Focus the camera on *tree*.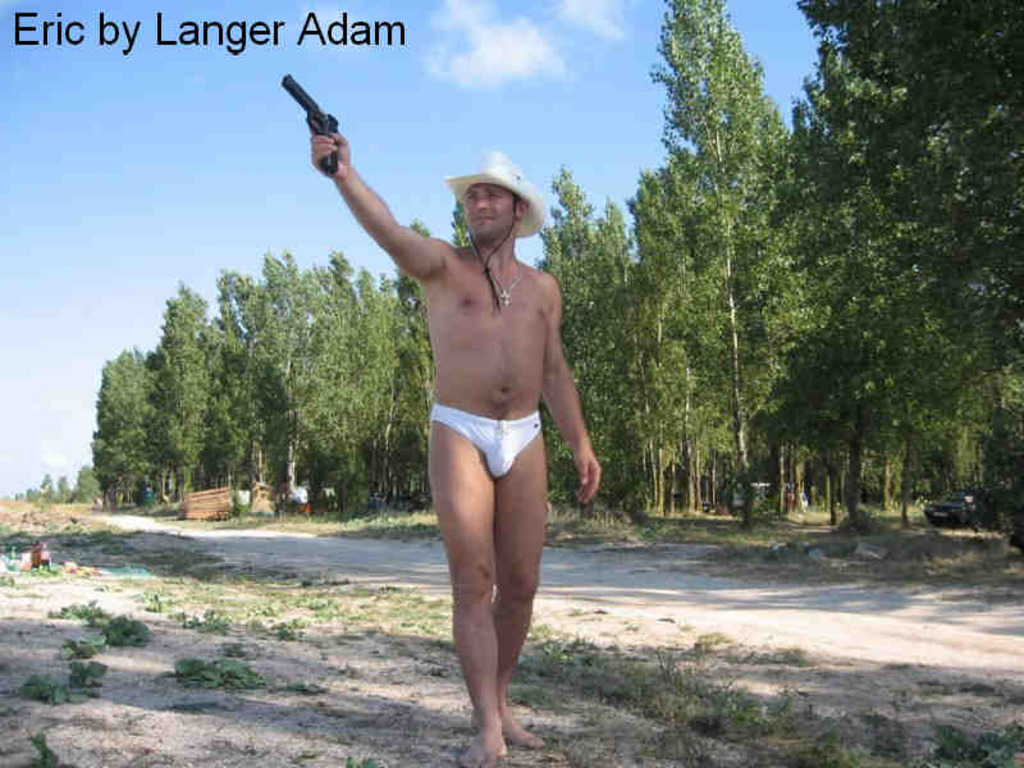
Focus region: box(577, 192, 646, 517).
